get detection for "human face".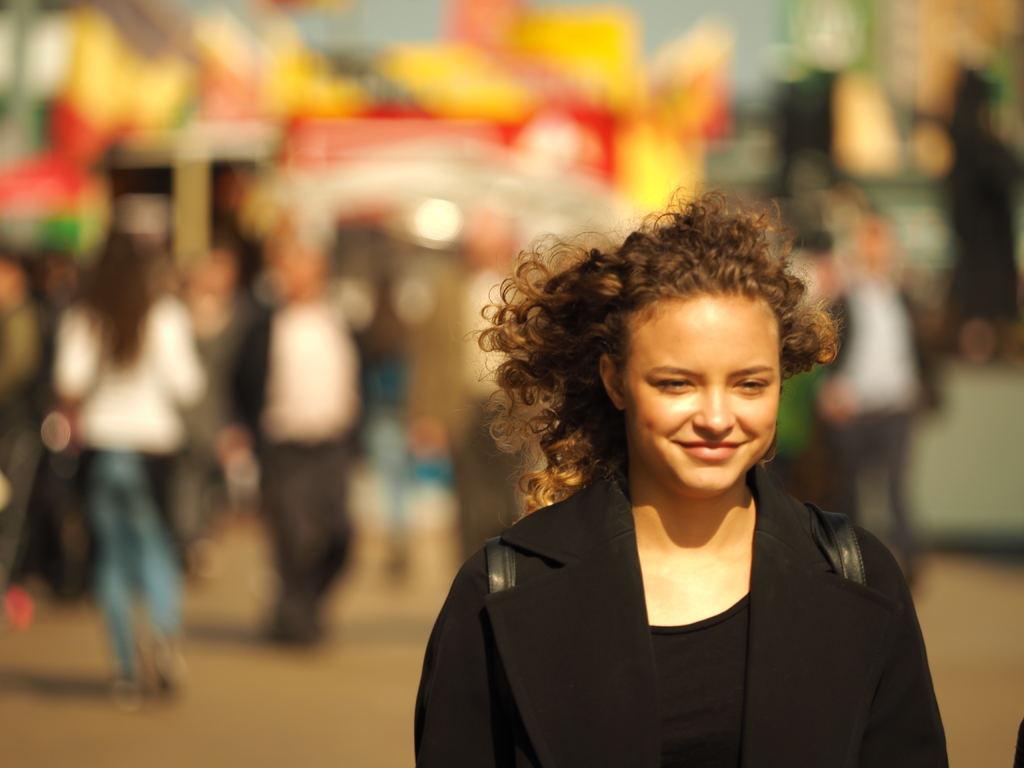
Detection: select_region(619, 289, 779, 492).
